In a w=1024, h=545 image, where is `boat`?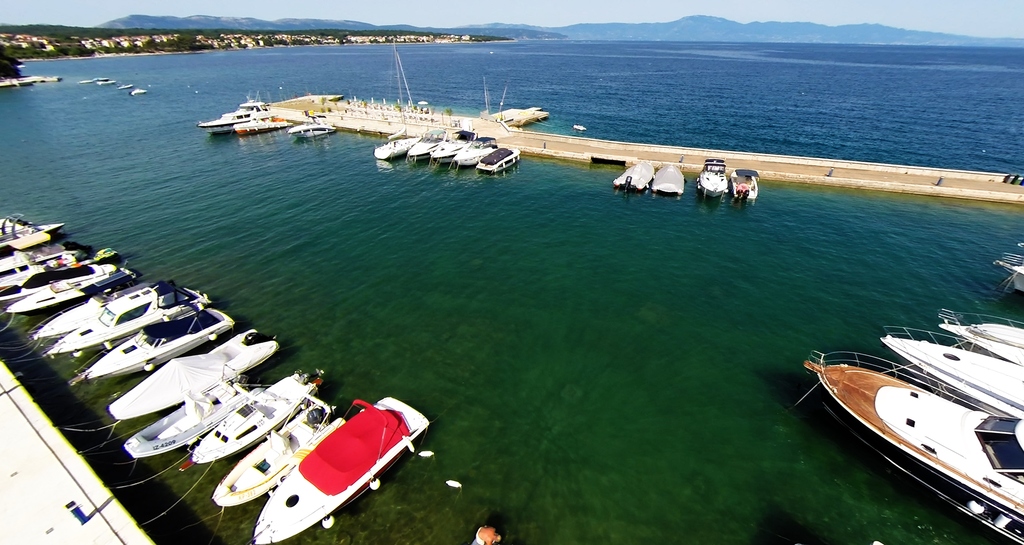
bbox=[246, 395, 429, 544].
